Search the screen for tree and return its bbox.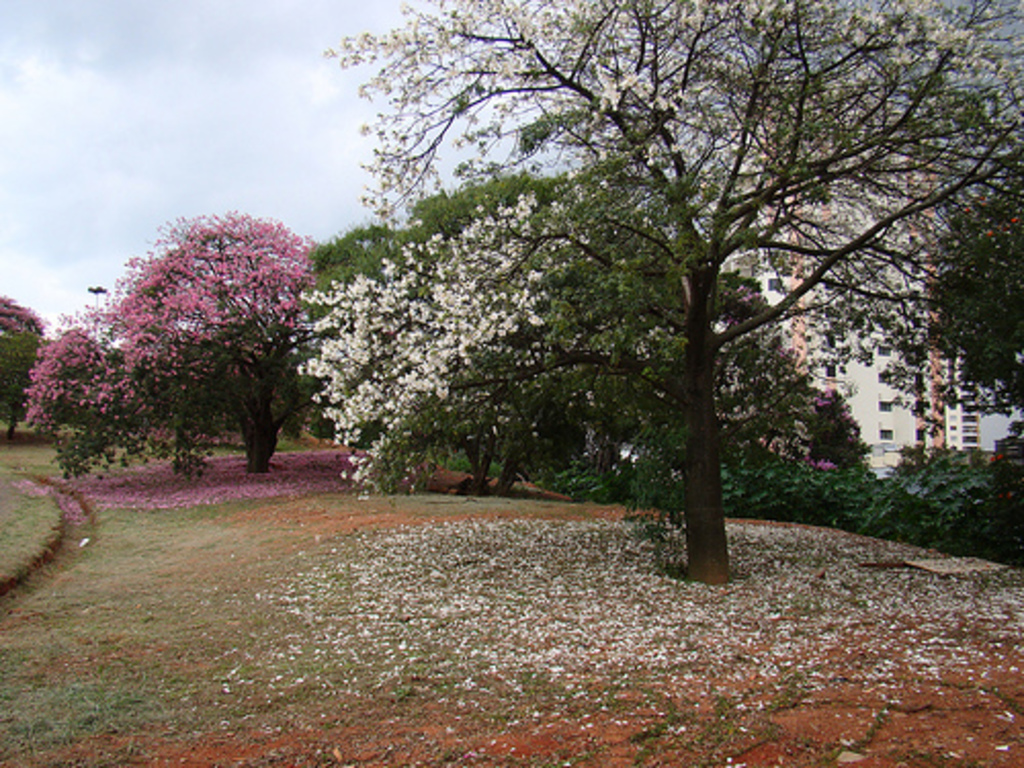
Found: bbox=[25, 209, 317, 473].
